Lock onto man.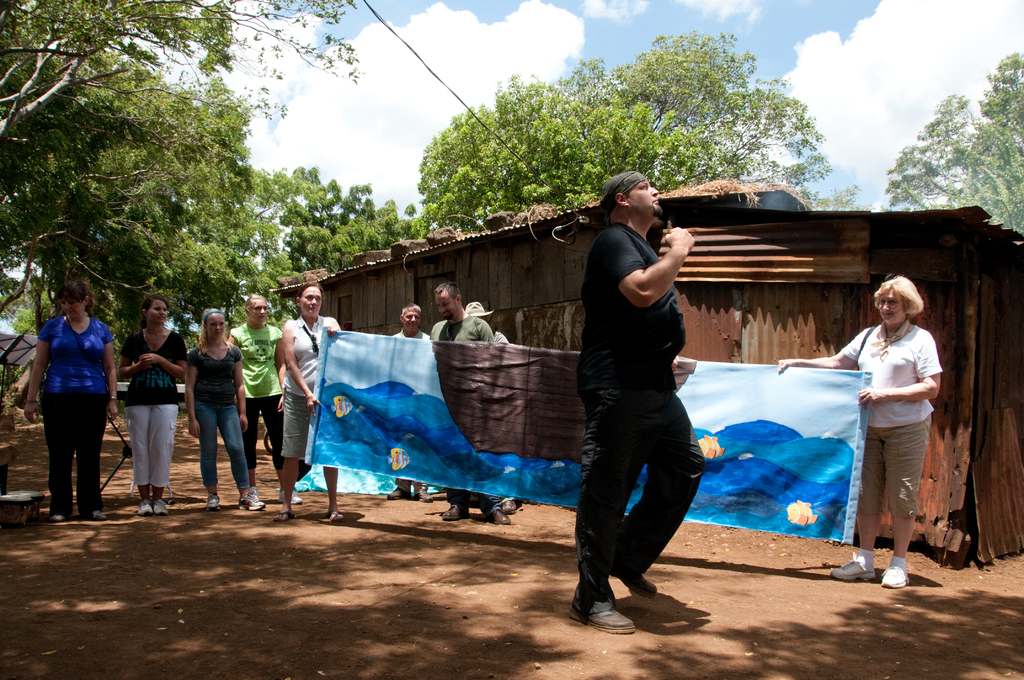
Locked: [x1=424, y1=280, x2=511, y2=525].
